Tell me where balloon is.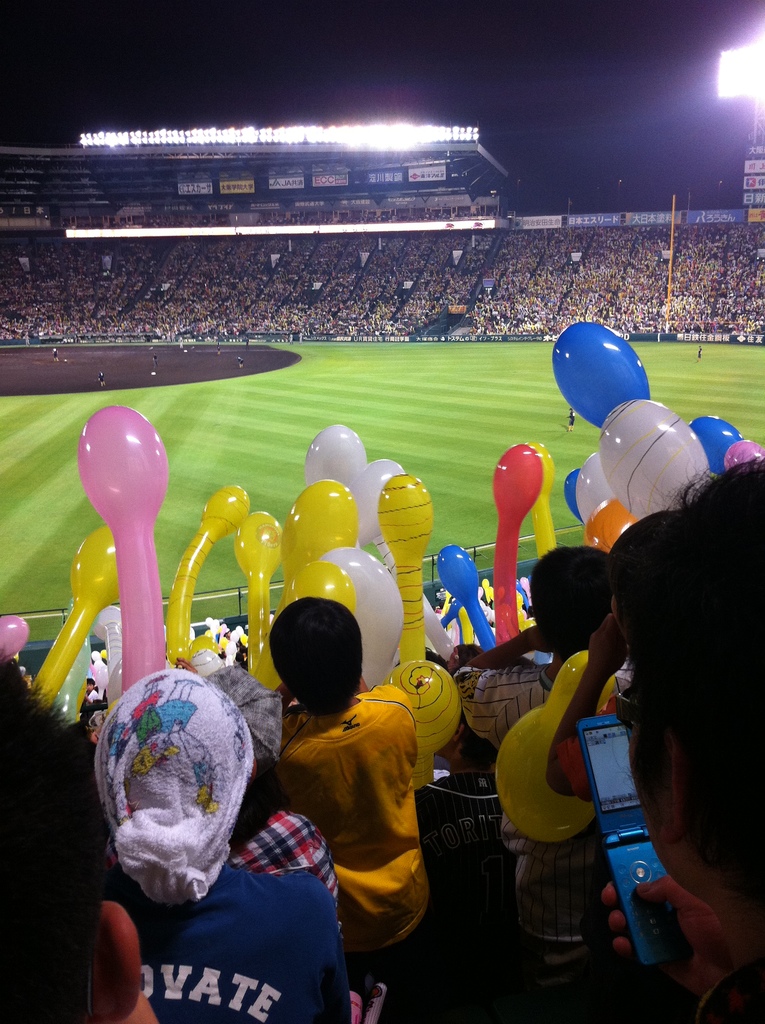
balloon is at locate(377, 470, 435, 666).
